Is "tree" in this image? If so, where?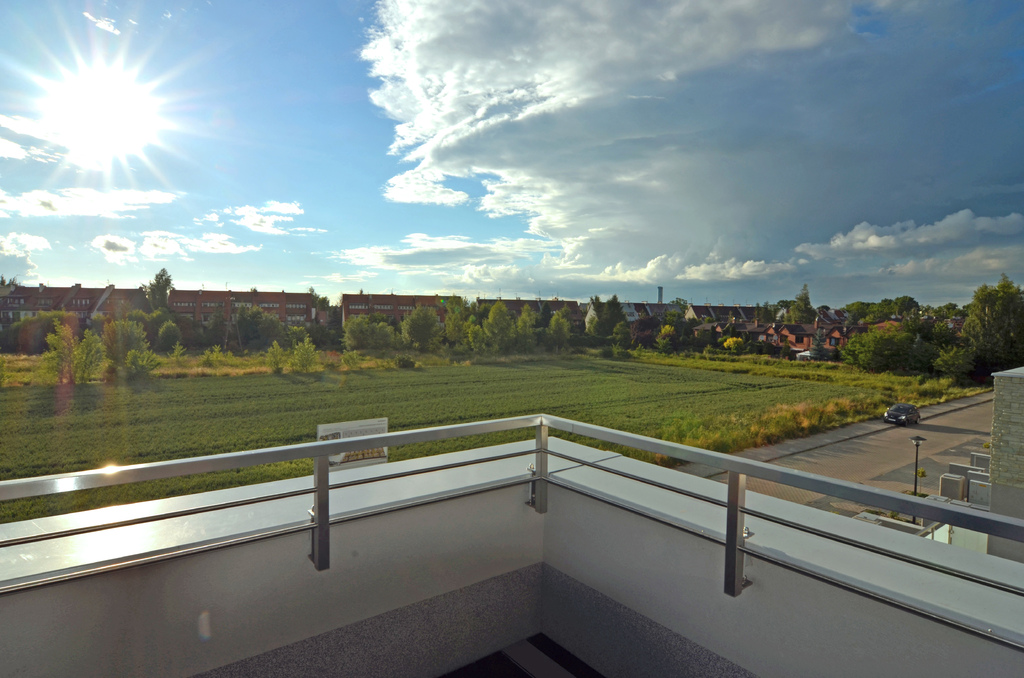
Yes, at {"left": 36, "top": 318, "right": 104, "bottom": 403}.
